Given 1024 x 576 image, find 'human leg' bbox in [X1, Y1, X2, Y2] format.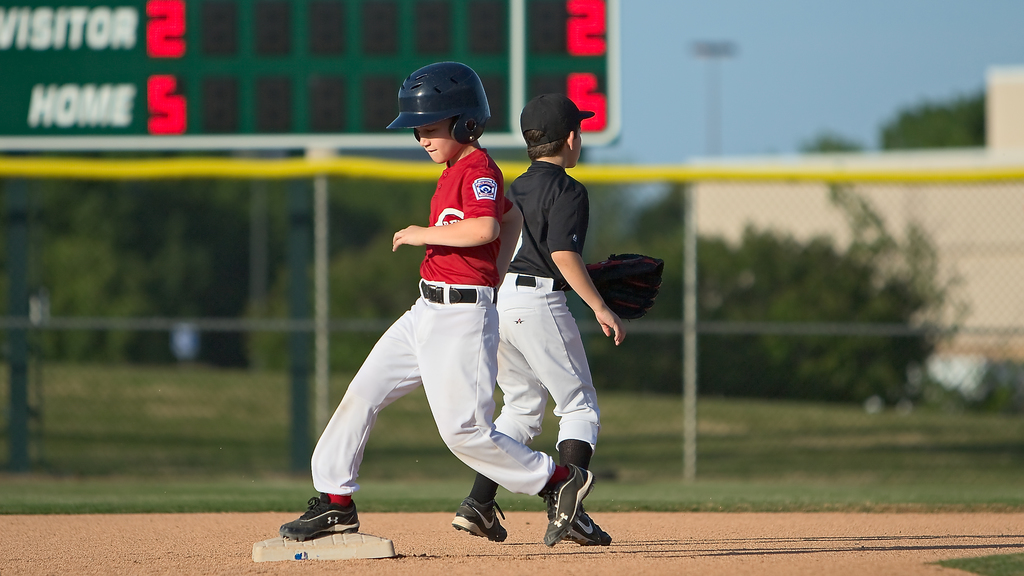
[284, 289, 426, 536].
